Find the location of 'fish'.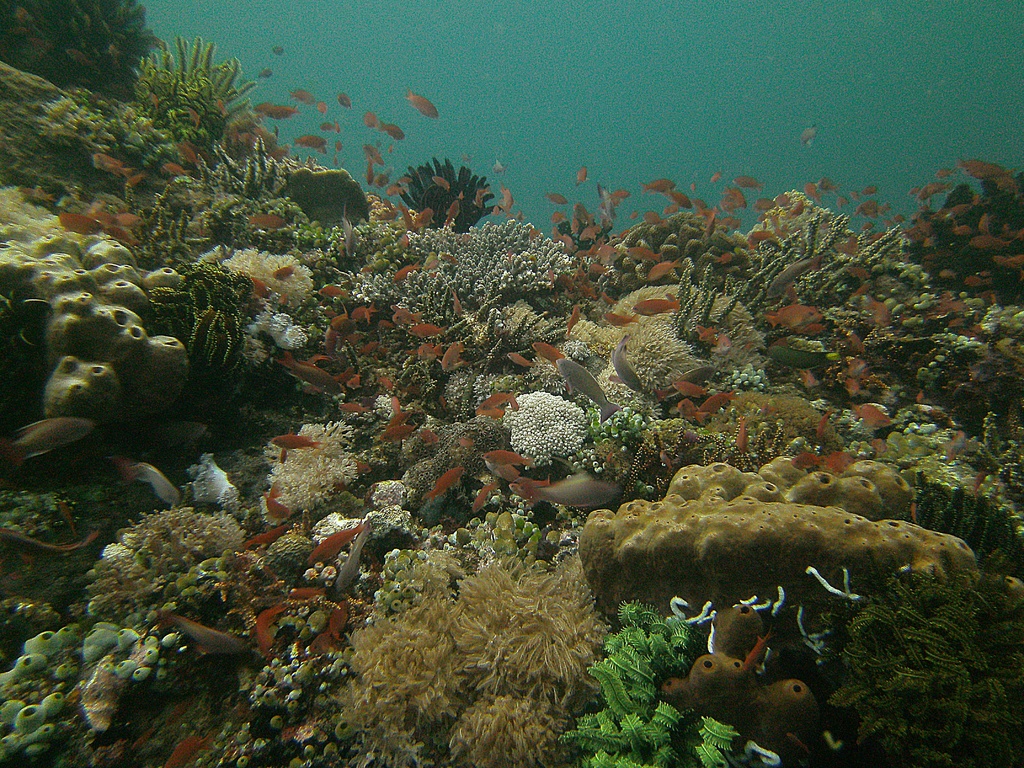
Location: 846/378/858/396.
